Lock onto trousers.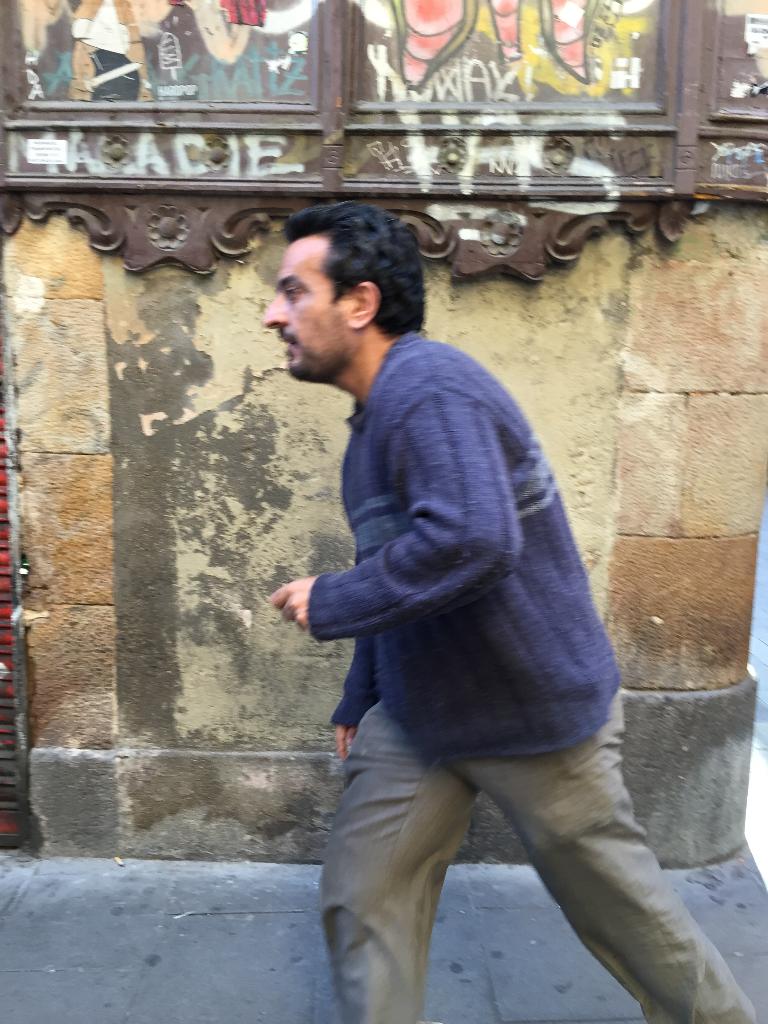
Locked: [left=308, top=686, right=739, bottom=979].
